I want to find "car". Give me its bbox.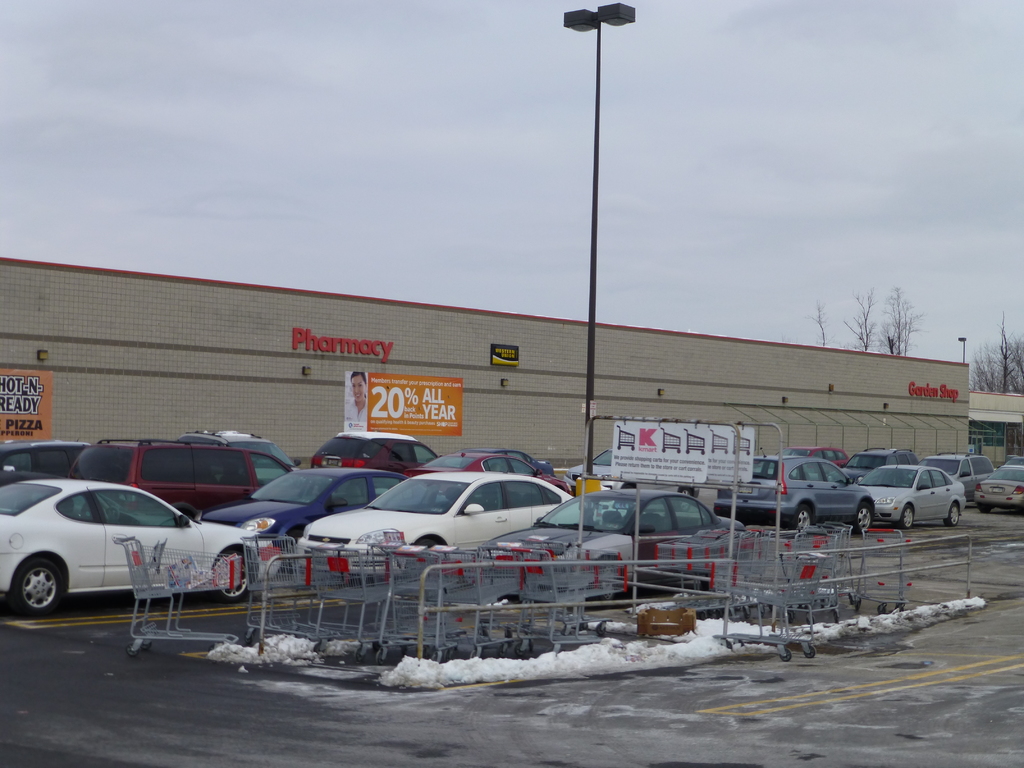
(x1=977, y1=462, x2=1023, y2=513).
